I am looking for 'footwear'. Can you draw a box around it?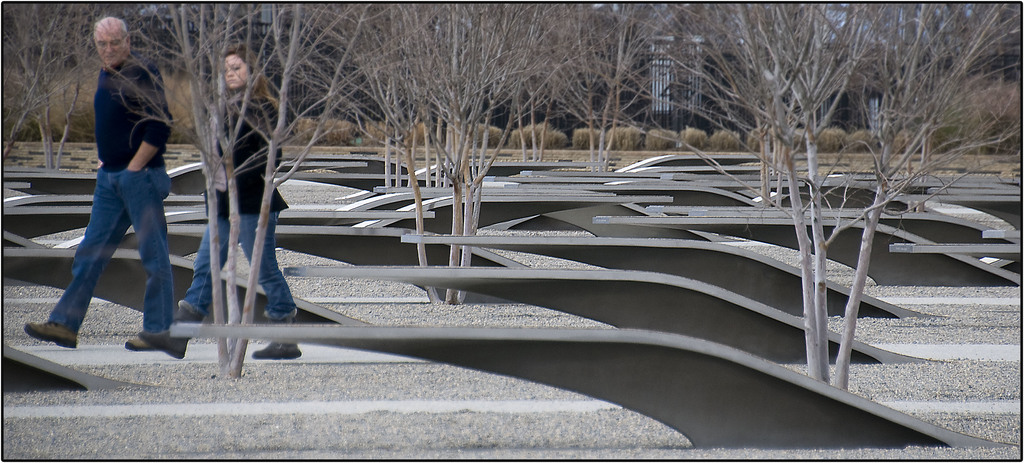
Sure, the bounding box is box=[137, 307, 204, 360].
